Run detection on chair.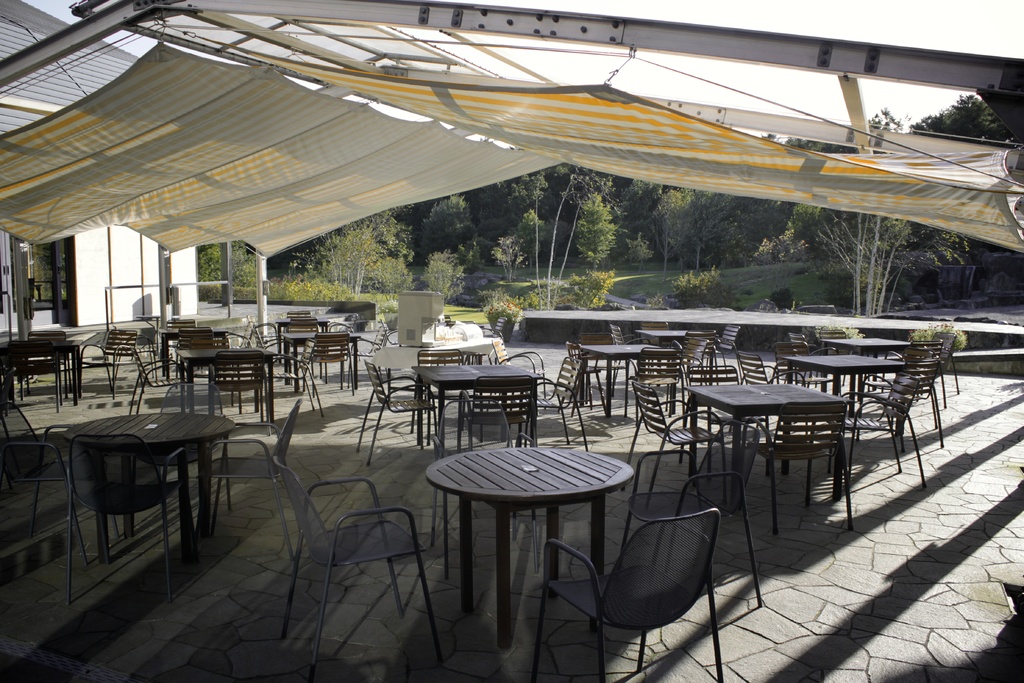
Result: bbox=(891, 334, 945, 400).
